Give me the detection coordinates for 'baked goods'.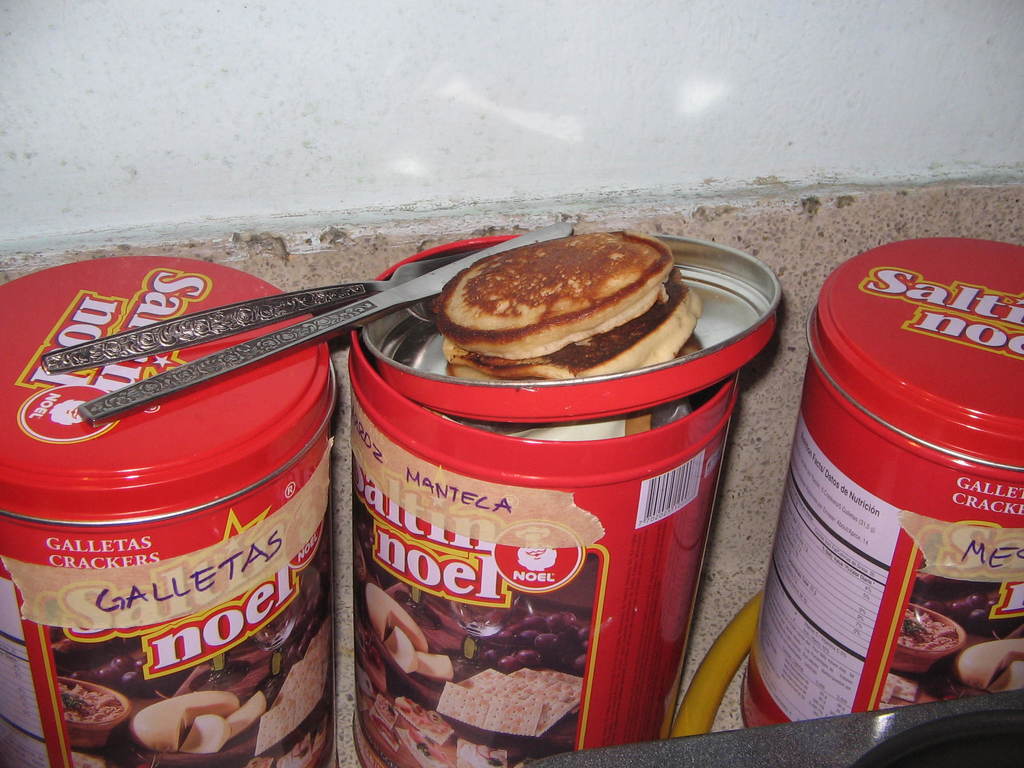
left=371, top=584, right=452, bottom=678.
